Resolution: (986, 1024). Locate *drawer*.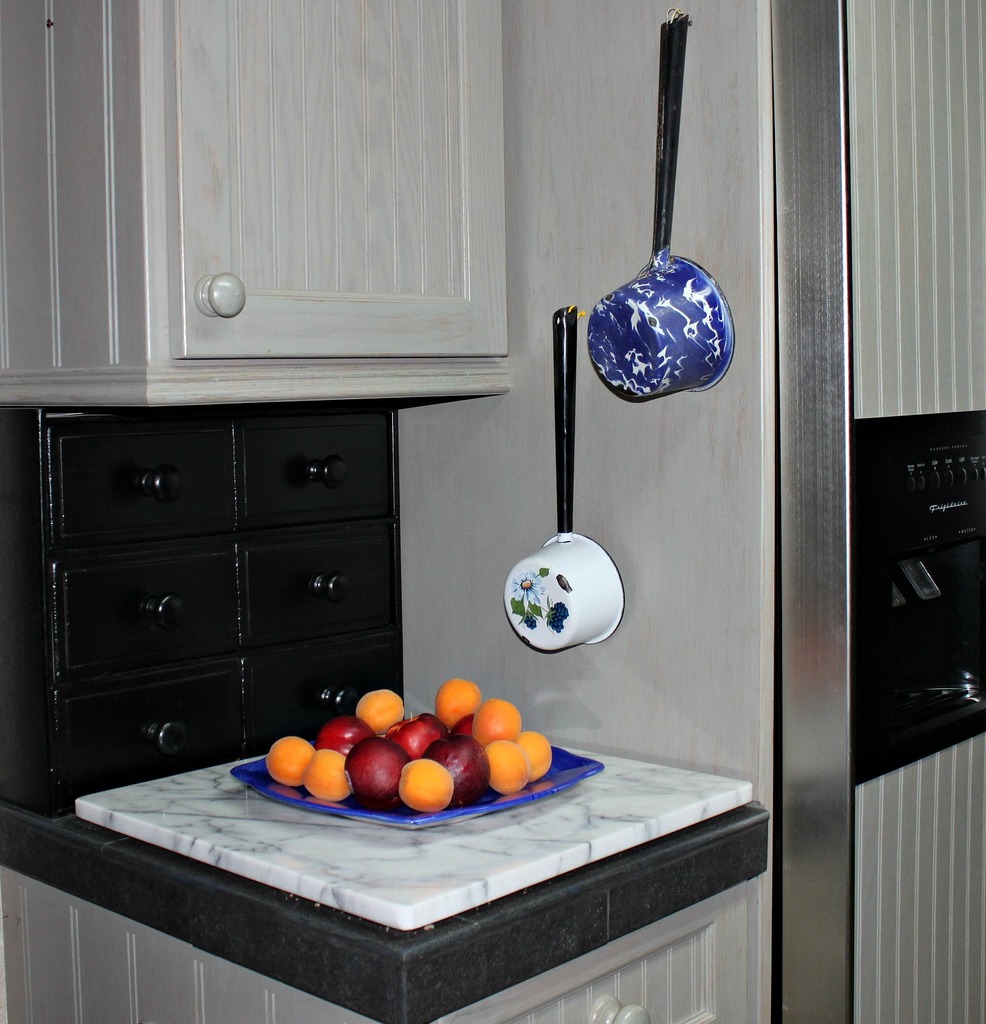
{"x1": 241, "y1": 422, "x2": 391, "y2": 522}.
